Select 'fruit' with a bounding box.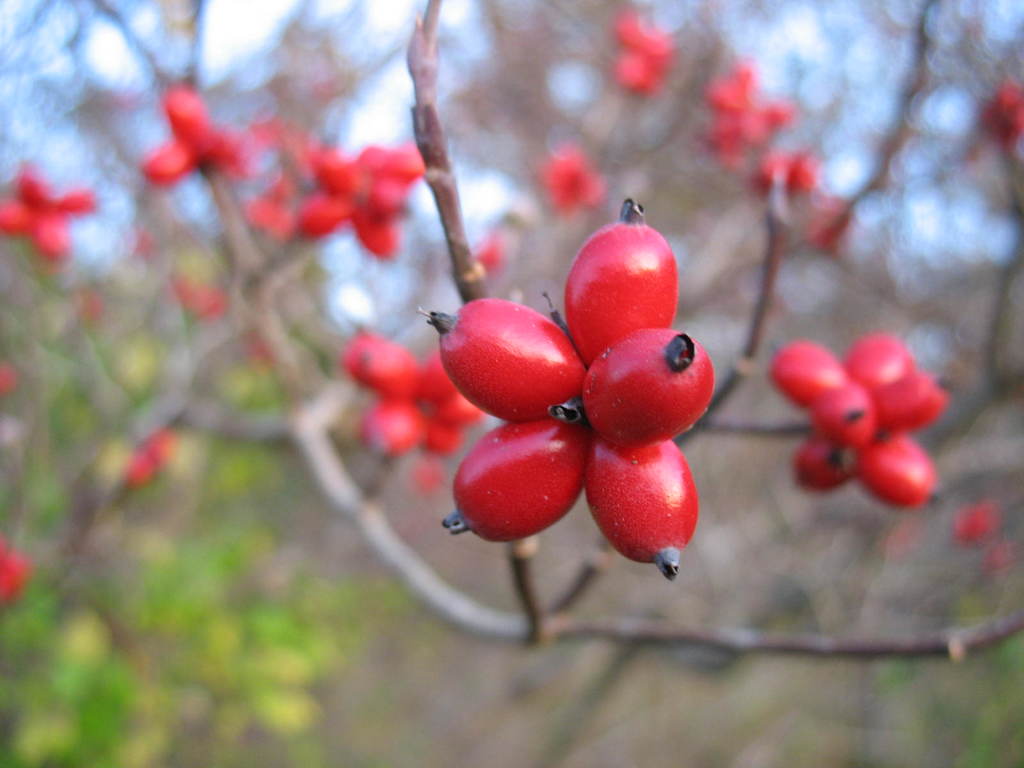
<region>584, 436, 724, 572</region>.
